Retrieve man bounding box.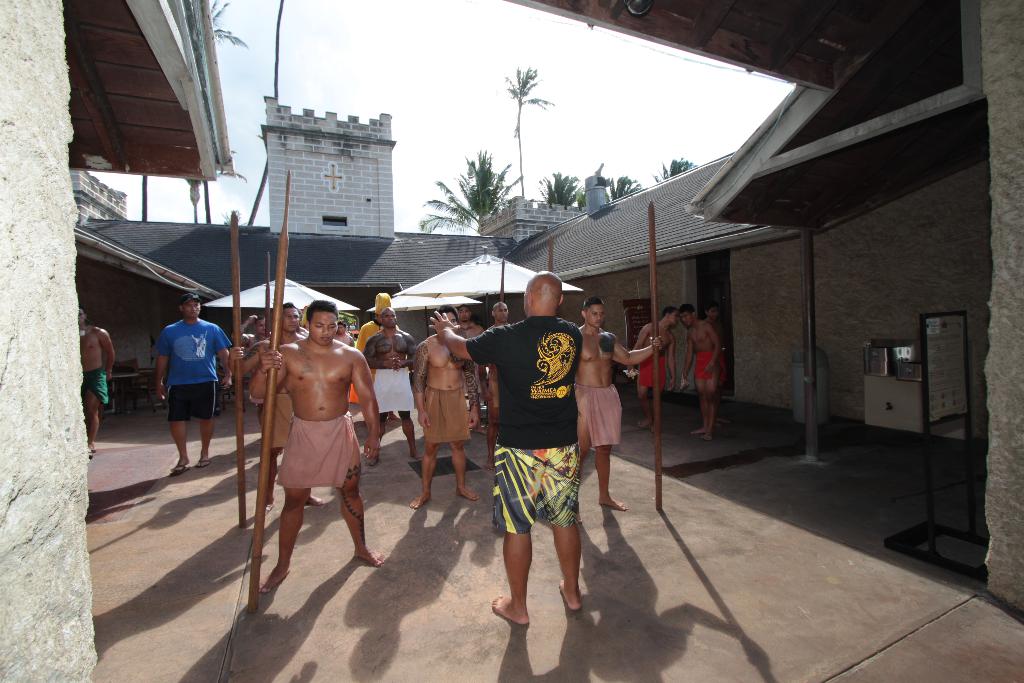
Bounding box: 411:304:475:511.
